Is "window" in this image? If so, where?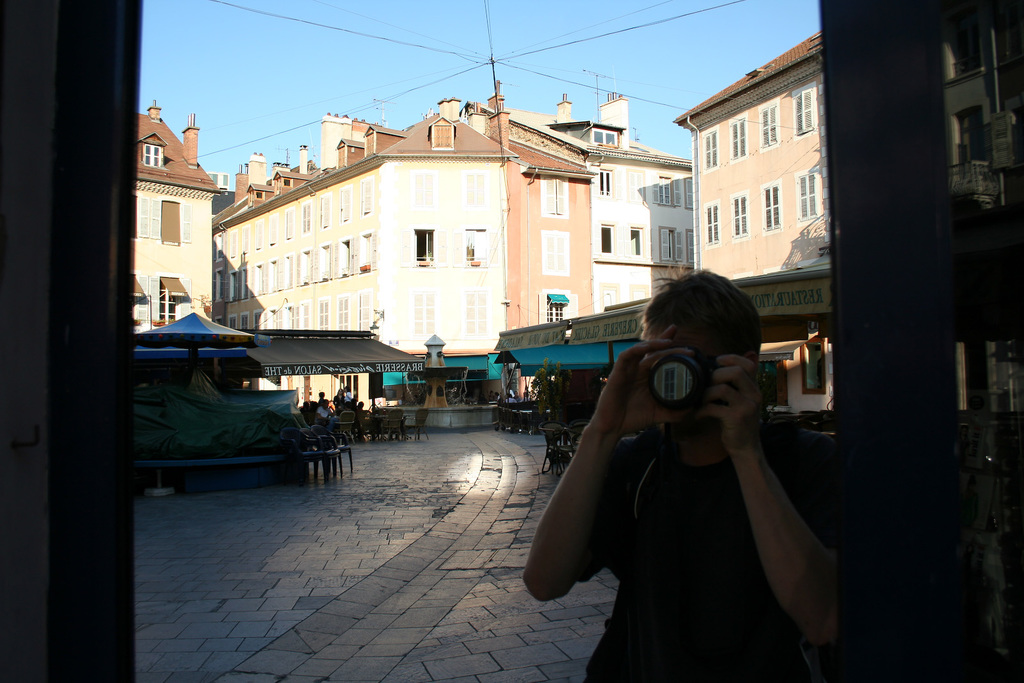
Yes, at locate(458, 288, 483, 337).
